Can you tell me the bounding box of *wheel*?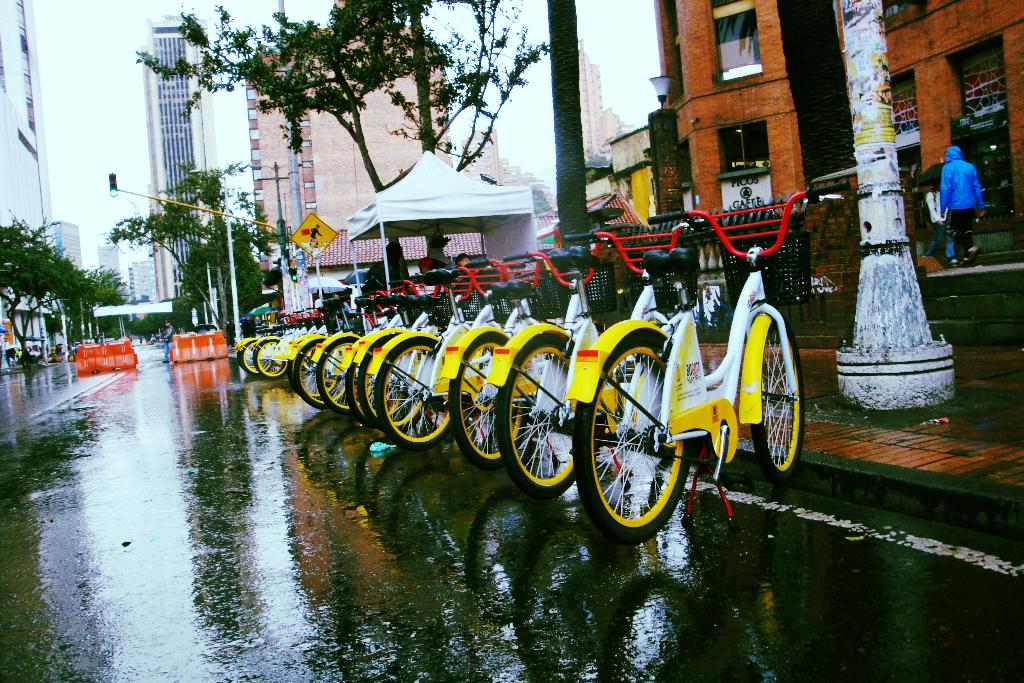
Rect(447, 333, 526, 468).
